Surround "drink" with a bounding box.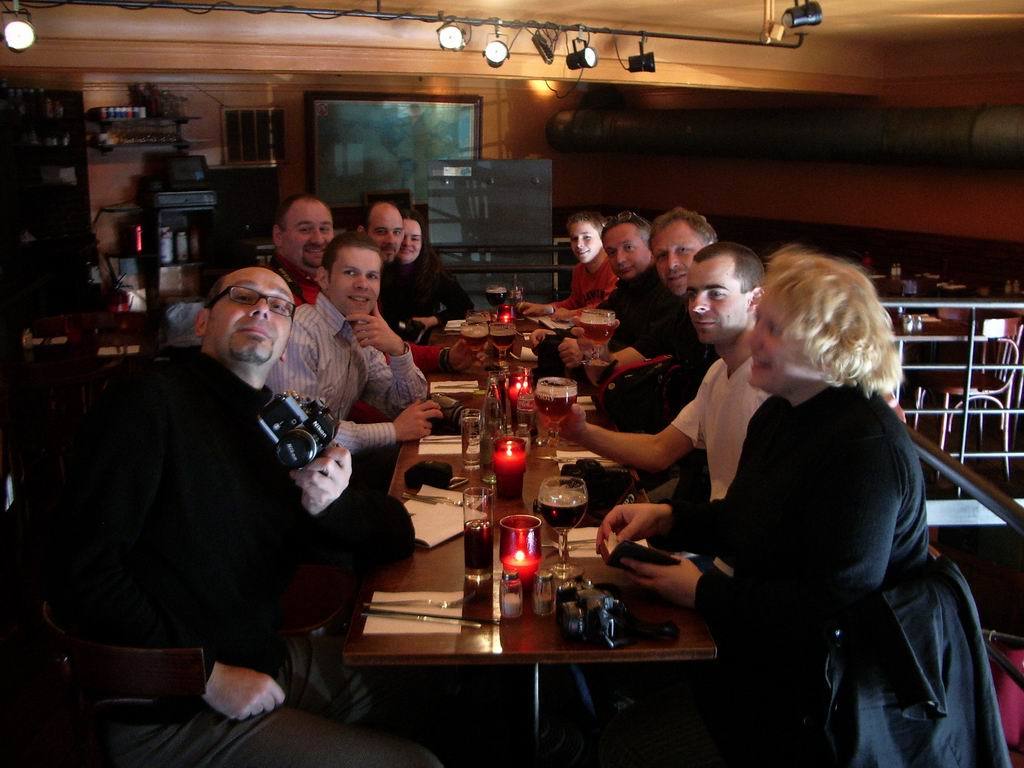
BBox(541, 492, 587, 527).
